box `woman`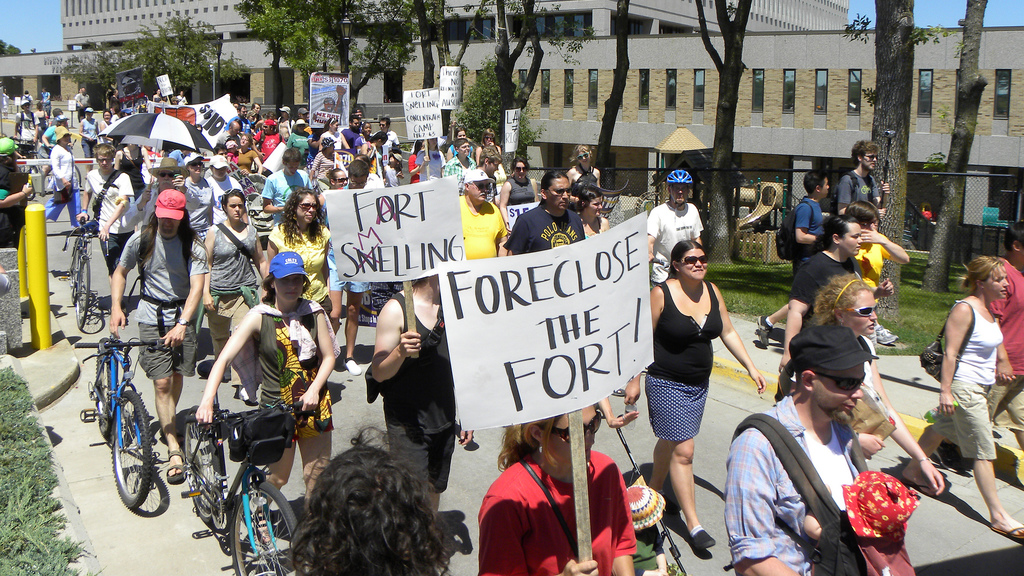
(200,189,271,404)
